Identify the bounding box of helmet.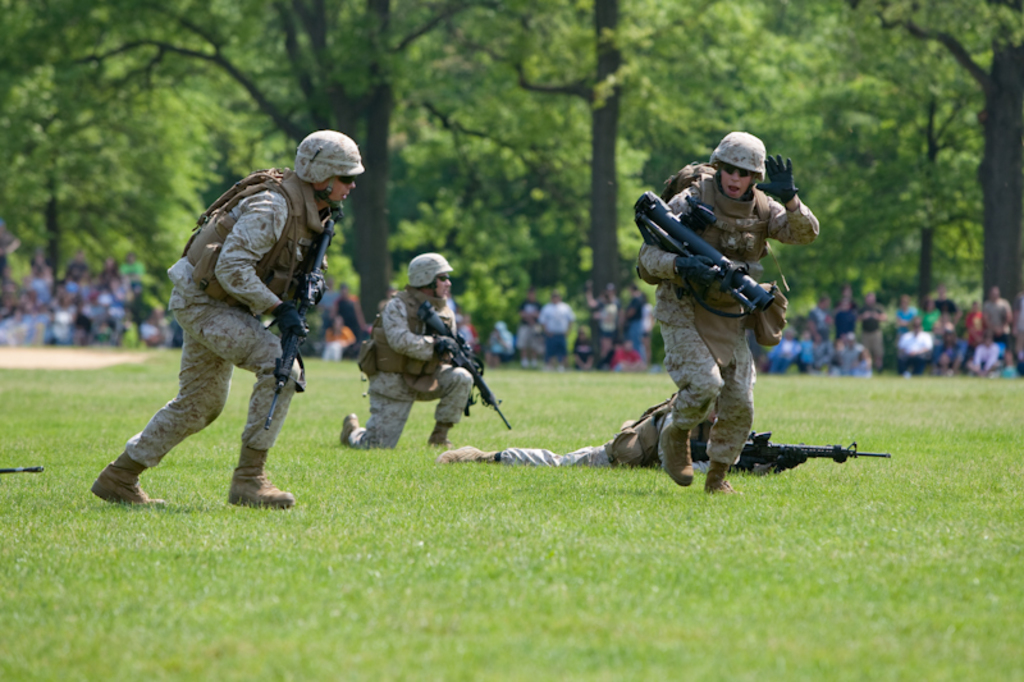
box=[282, 129, 353, 211].
